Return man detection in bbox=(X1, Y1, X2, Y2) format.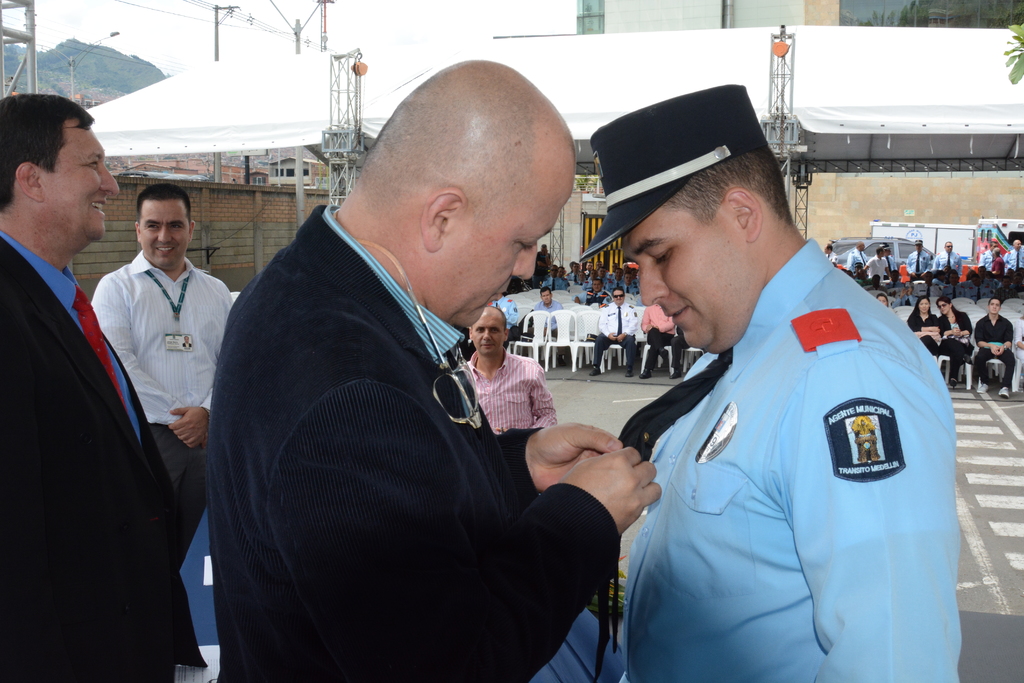
bbox=(895, 279, 916, 305).
